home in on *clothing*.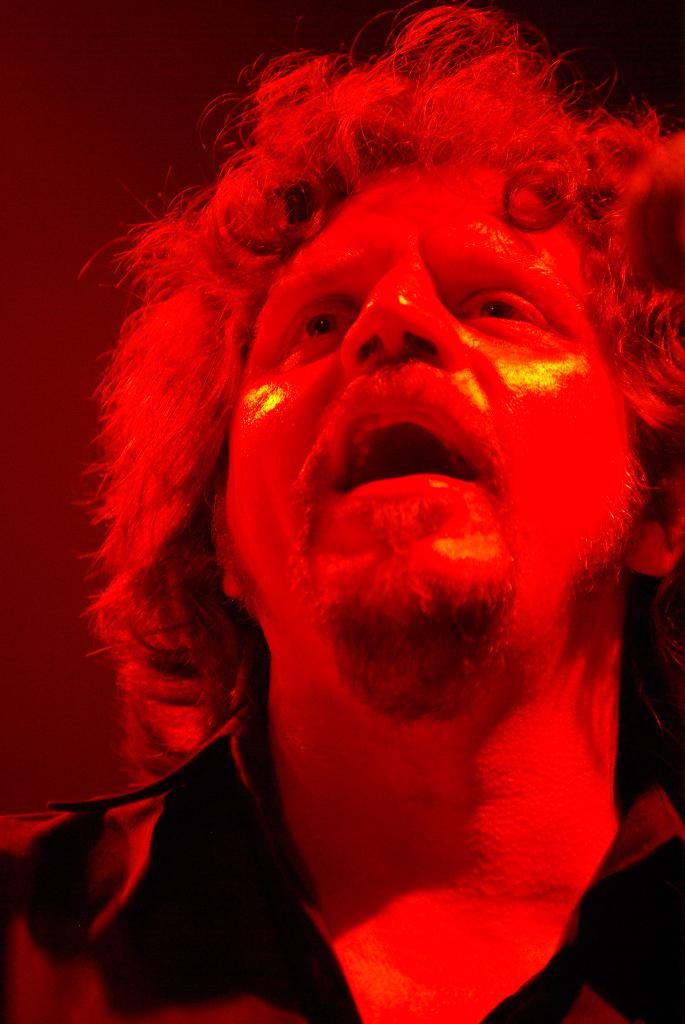
Homed in at bbox(0, 691, 684, 1020).
